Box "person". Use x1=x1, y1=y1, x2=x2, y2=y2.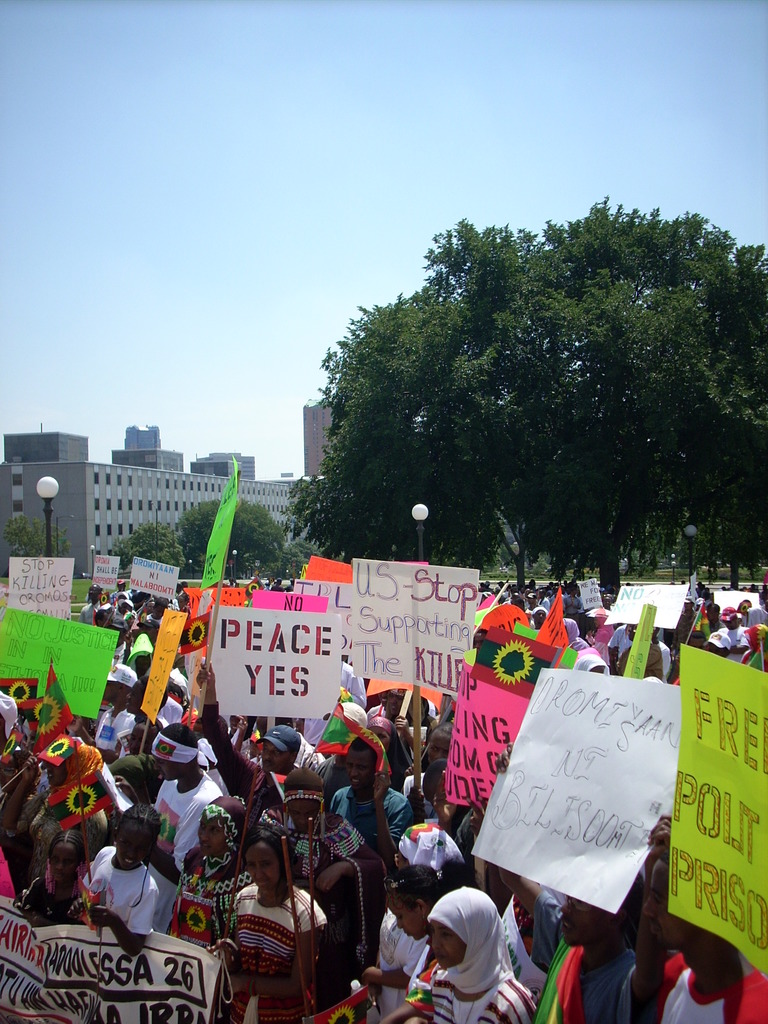
x1=10, y1=823, x2=95, y2=947.
